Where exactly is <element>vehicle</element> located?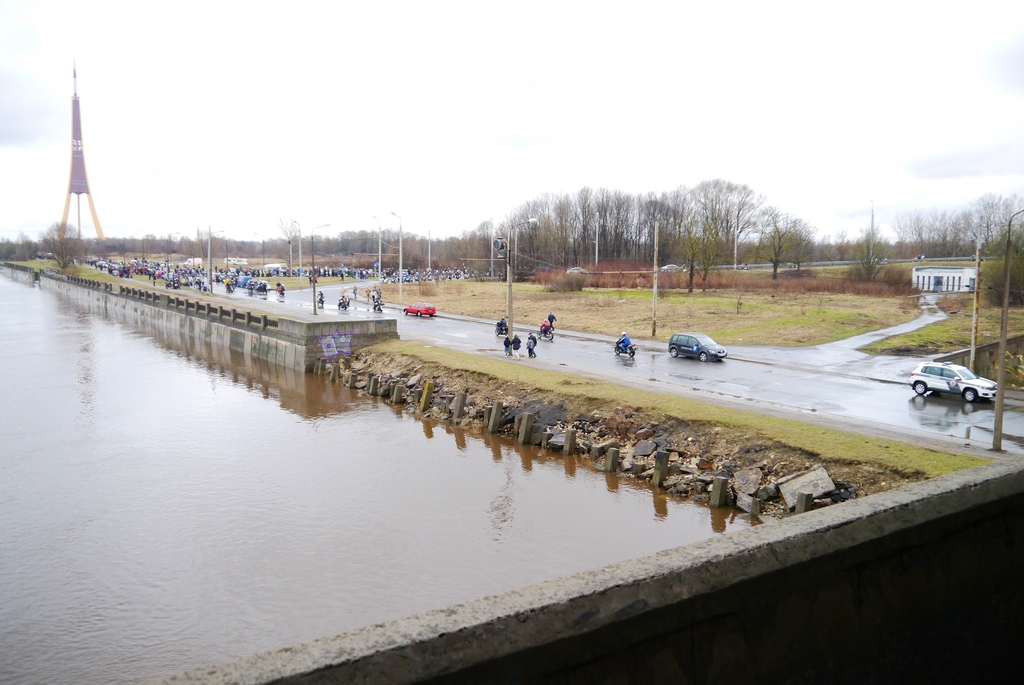
Its bounding box is bbox=[339, 294, 352, 311].
